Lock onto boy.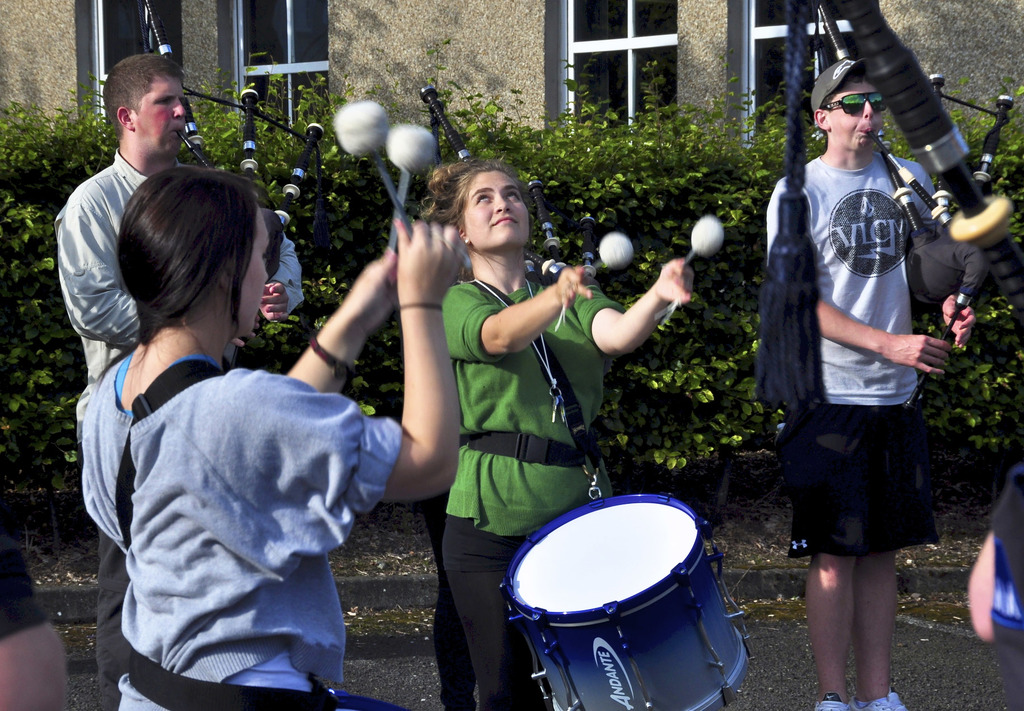
Locked: pyautogui.locateOnScreen(766, 56, 977, 710).
